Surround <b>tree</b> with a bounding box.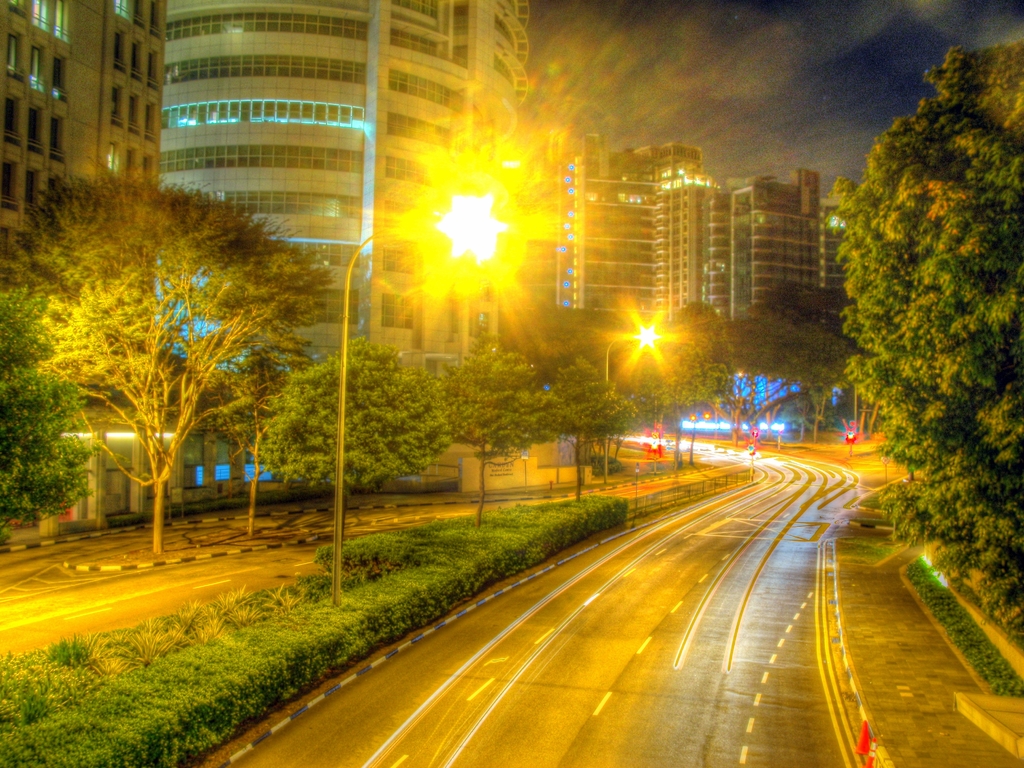
632:304:740:461.
